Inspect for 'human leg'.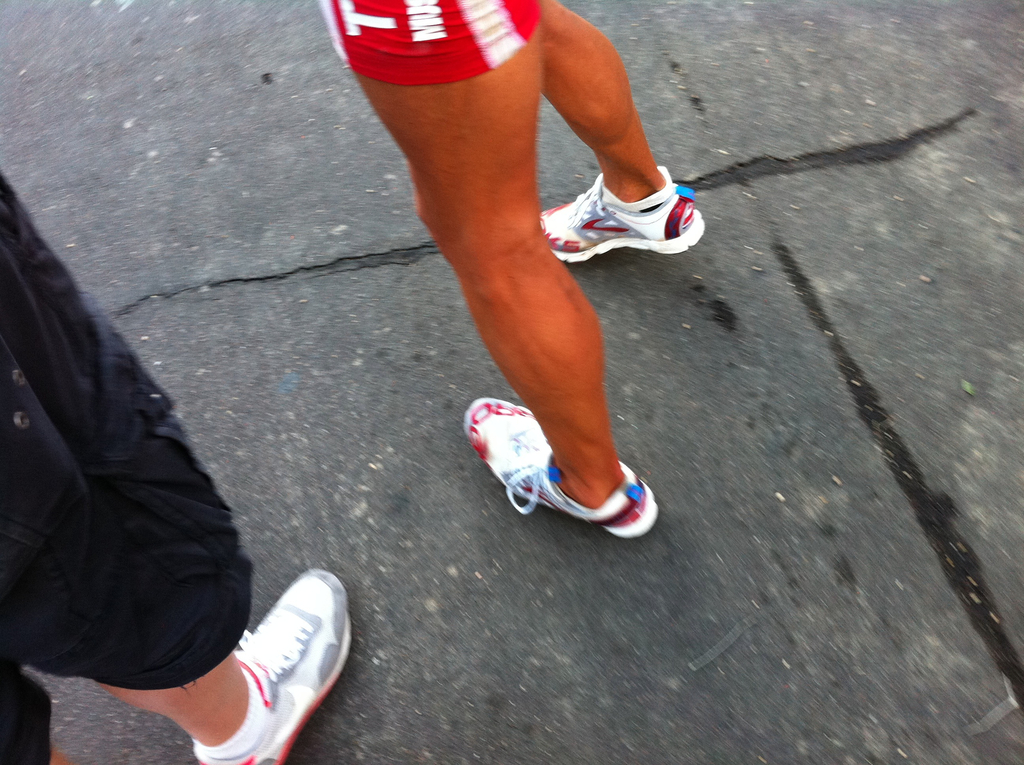
Inspection: l=463, t=0, r=659, b=539.
